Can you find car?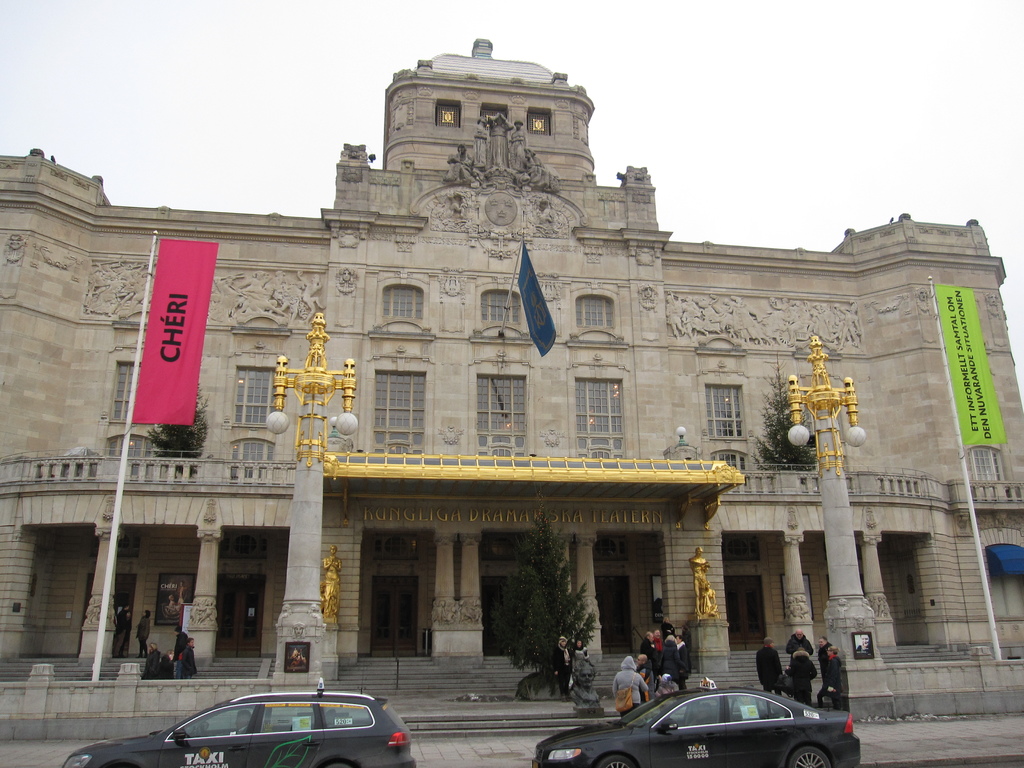
Yes, bounding box: 62/662/417/767.
